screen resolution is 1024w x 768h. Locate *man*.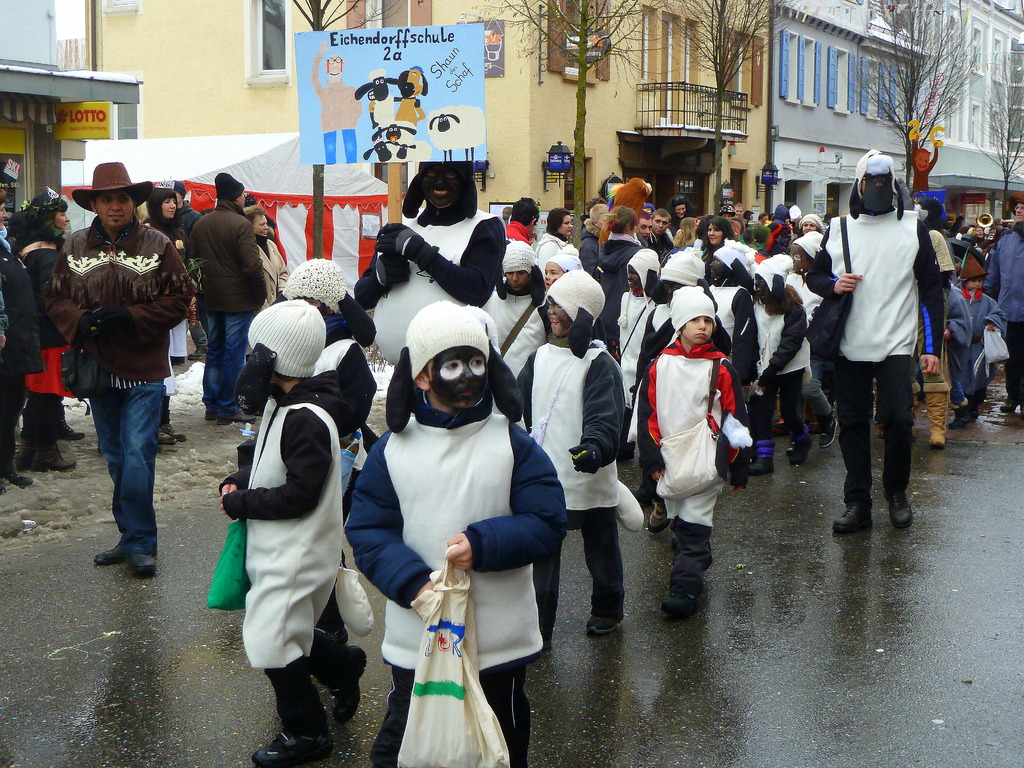
x1=41, y1=158, x2=200, y2=582.
